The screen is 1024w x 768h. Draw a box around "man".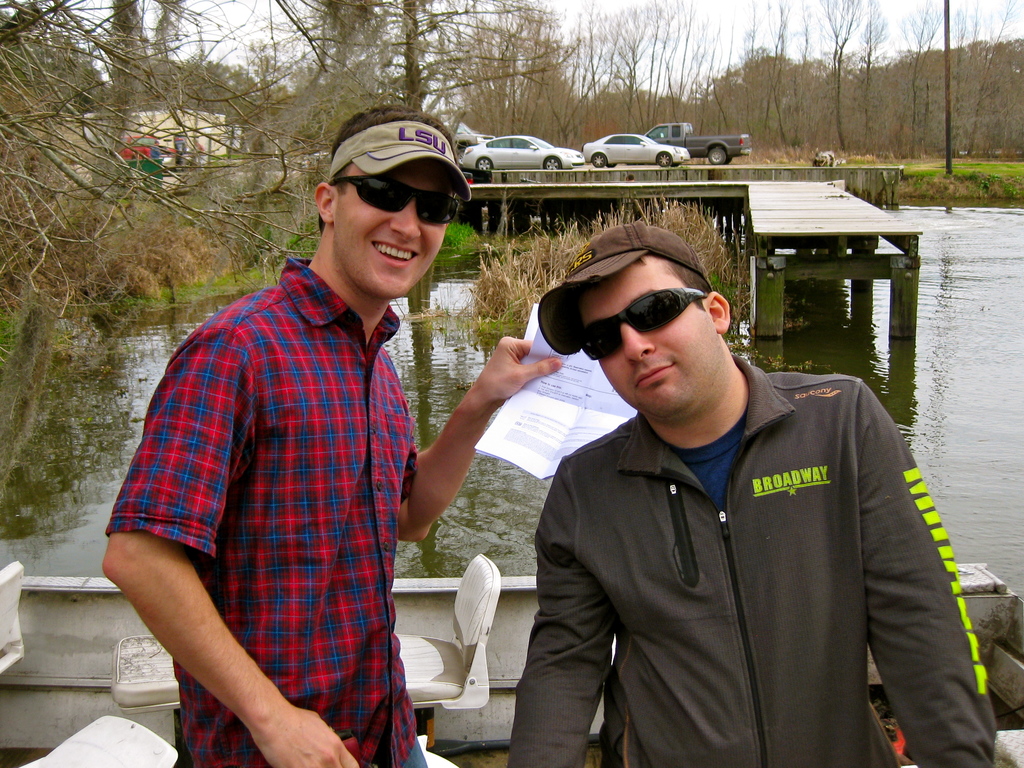
{"x1": 96, "y1": 99, "x2": 556, "y2": 767}.
